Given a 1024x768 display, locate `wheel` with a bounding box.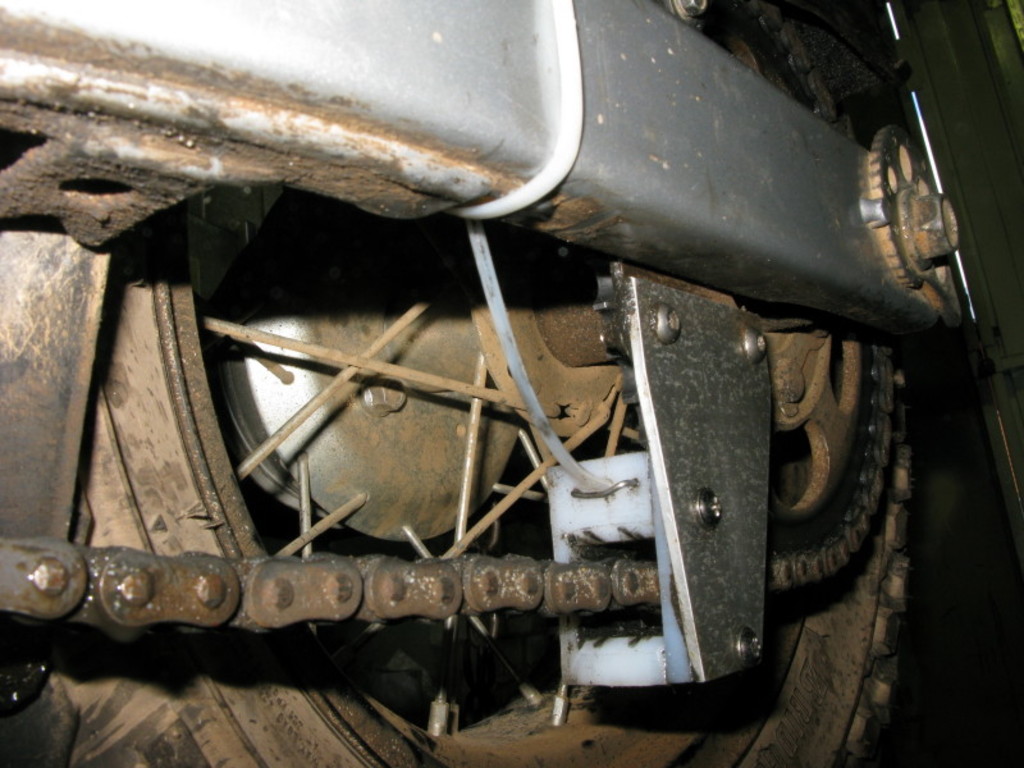
Located: (0,0,922,767).
